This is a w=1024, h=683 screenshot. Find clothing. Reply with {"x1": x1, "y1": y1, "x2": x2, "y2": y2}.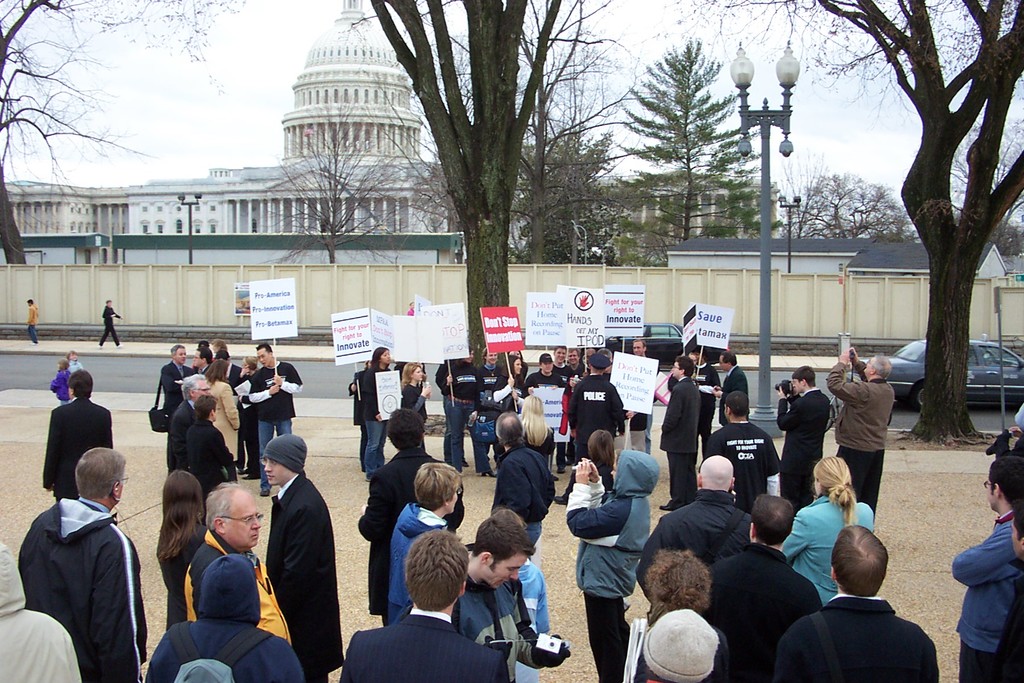
{"x1": 636, "y1": 493, "x2": 754, "y2": 597}.
